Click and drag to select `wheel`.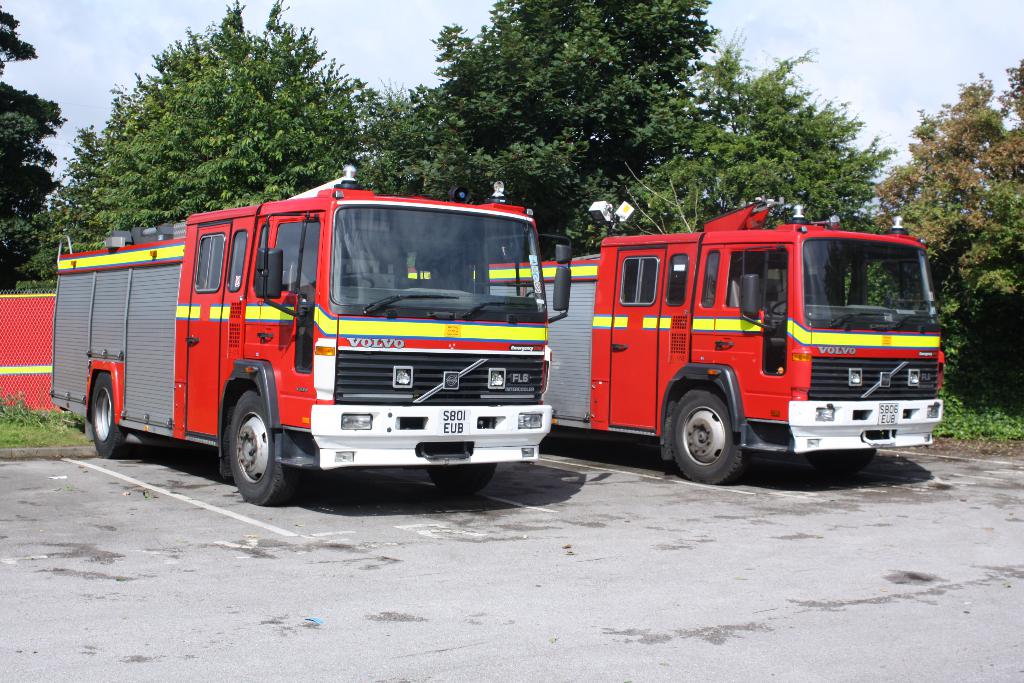
Selection: (x1=666, y1=383, x2=751, y2=490).
